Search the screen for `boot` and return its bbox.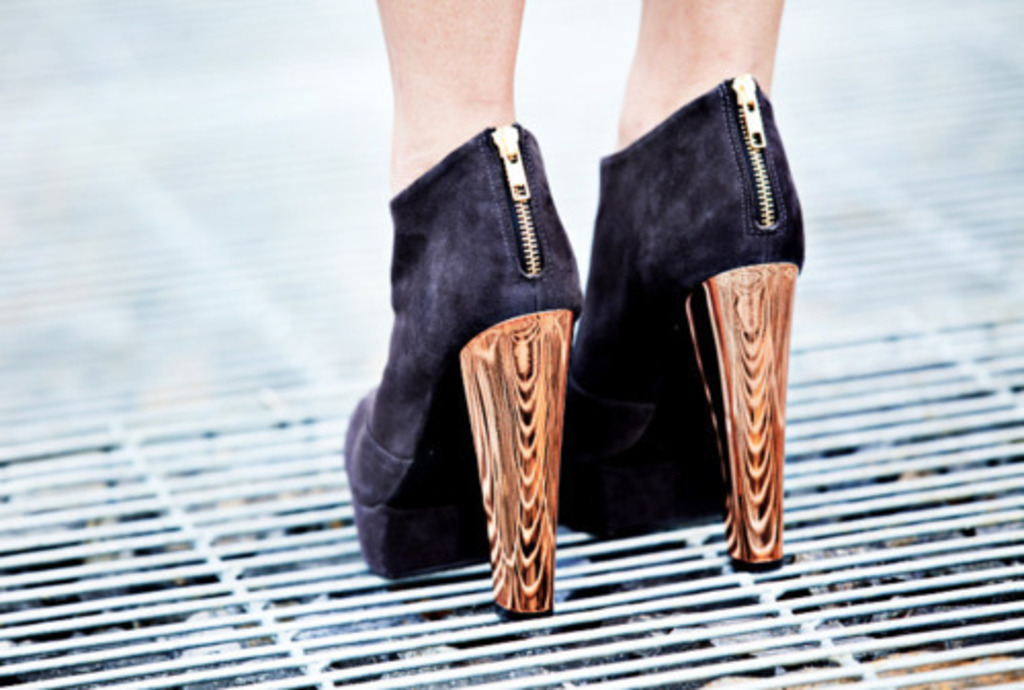
Found: box(342, 127, 582, 633).
